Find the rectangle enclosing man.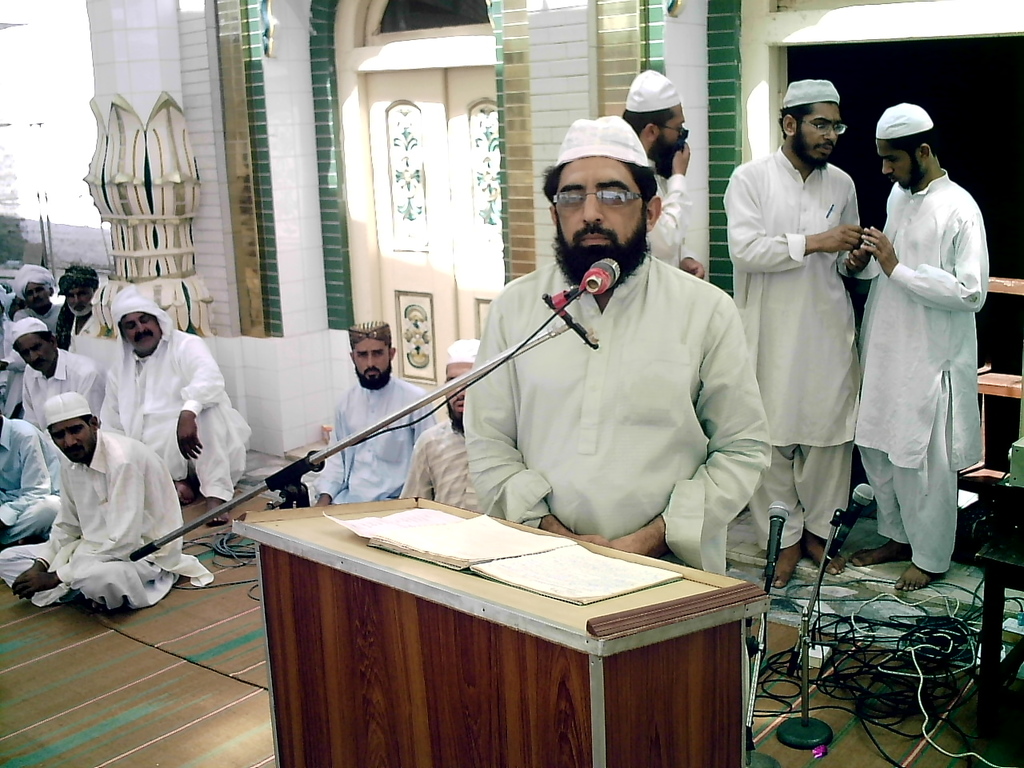
[x1=95, y1=281, x2=258, y2=522].
